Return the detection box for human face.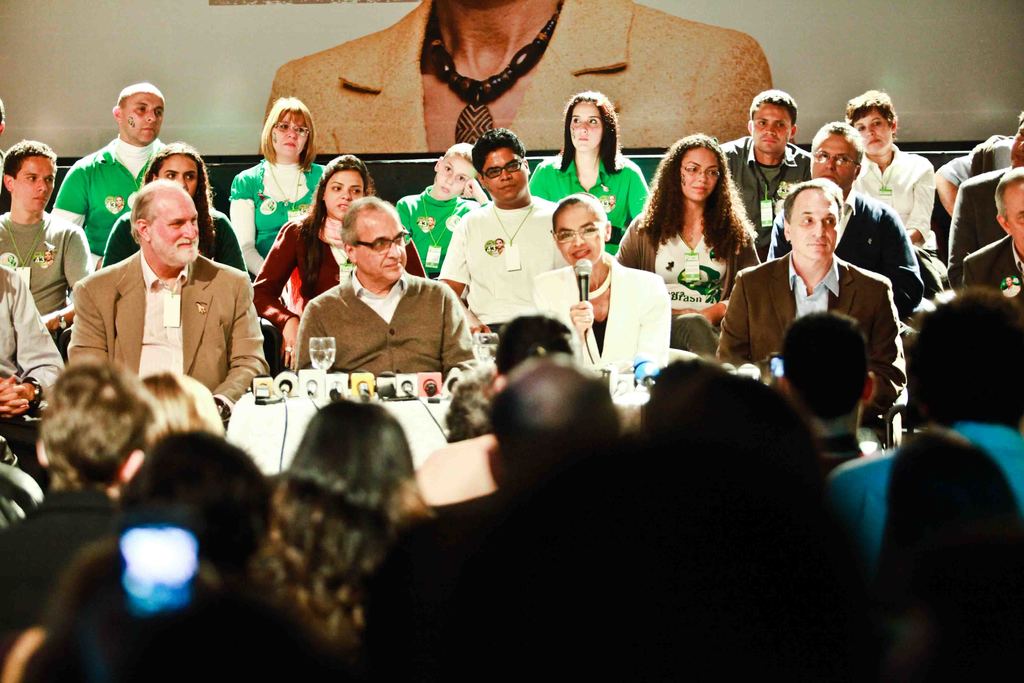
detection(114, 197, 120, 206).
